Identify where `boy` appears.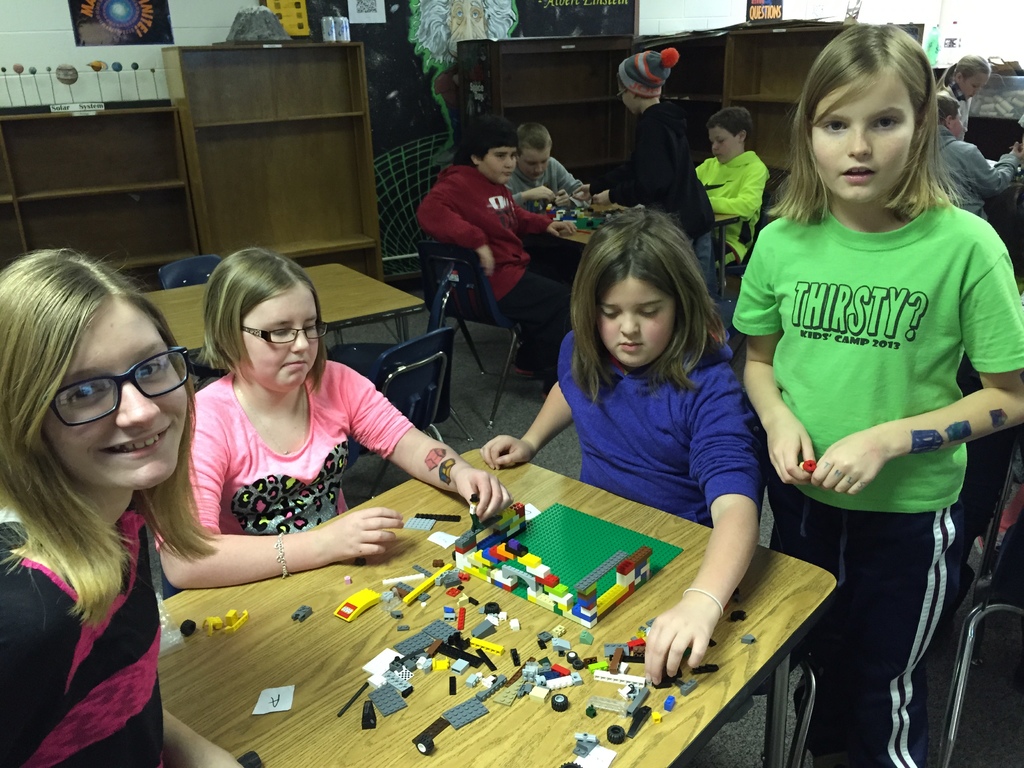
Appears at select_region(687, 92, 764, 271).
